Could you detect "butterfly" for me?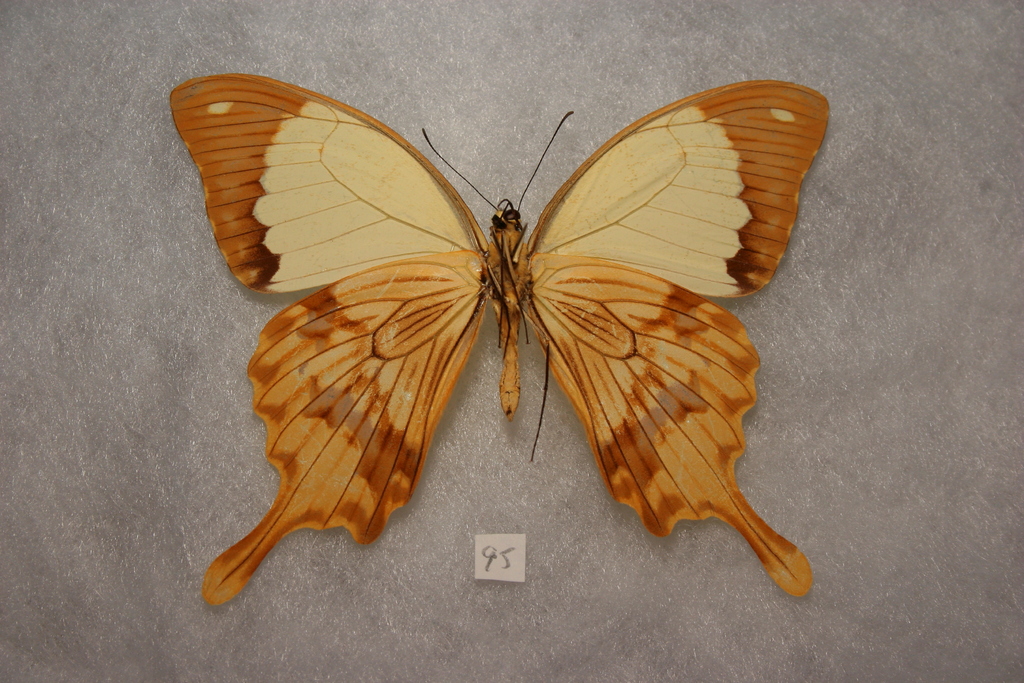
Detection result: [x1=168, y1=74, x2=831, y2=608].
